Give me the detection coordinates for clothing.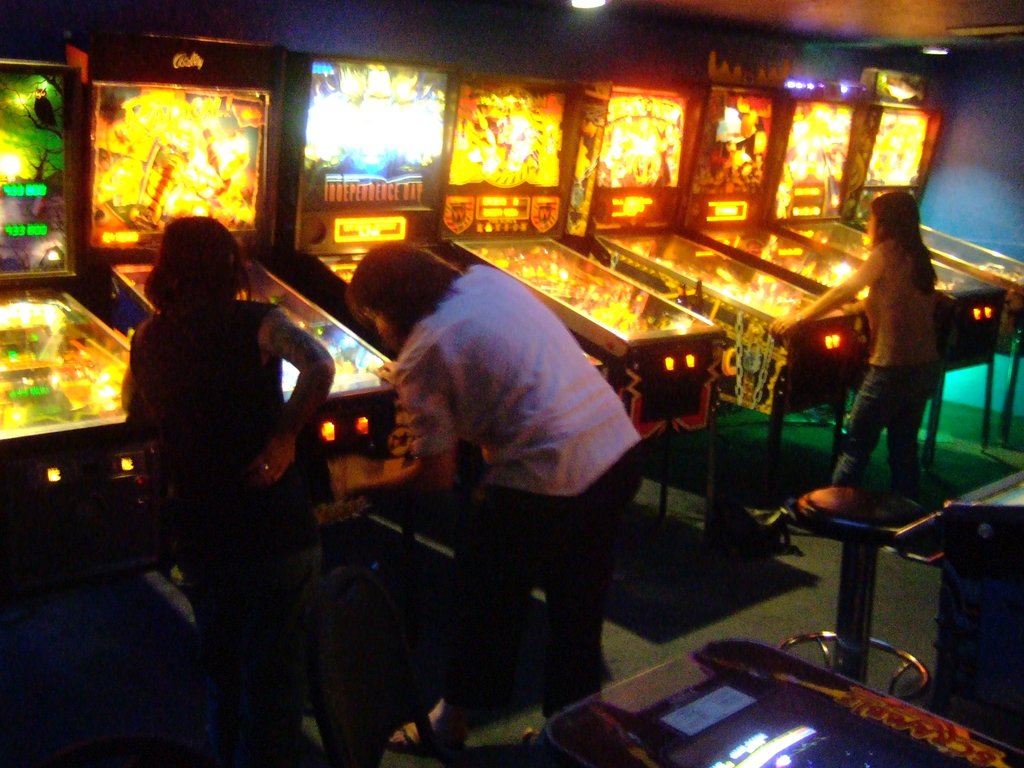
172,534,319,758.
